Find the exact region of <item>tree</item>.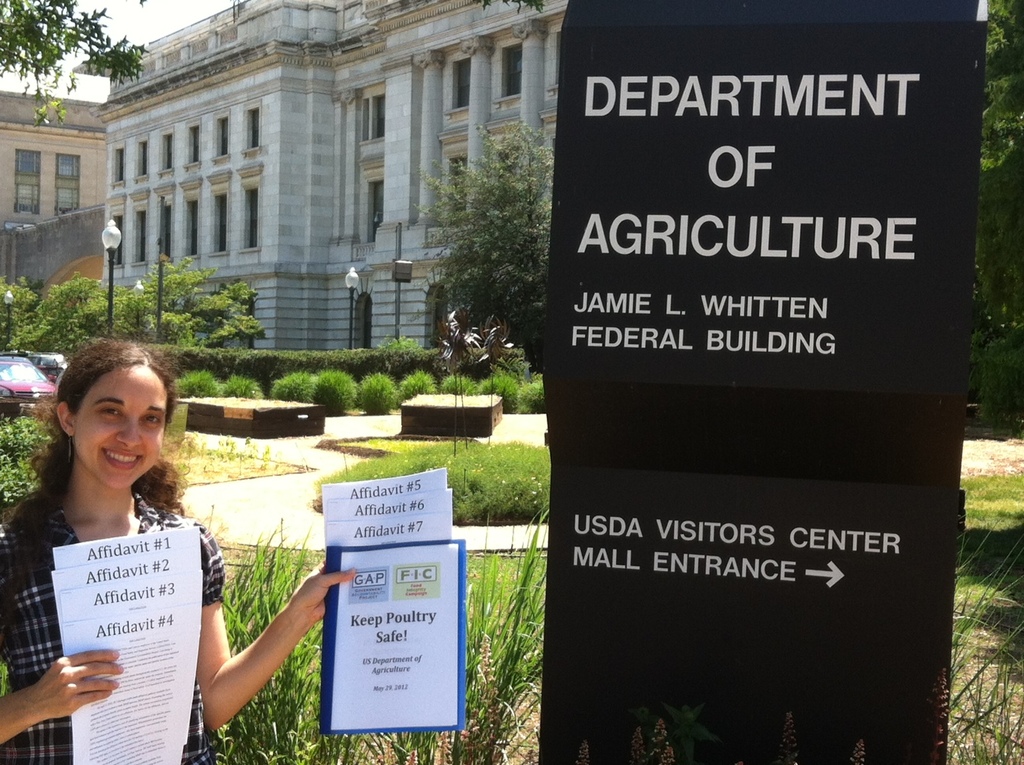
Exact region: (left=415, top=110, right=548, bottom=364).
